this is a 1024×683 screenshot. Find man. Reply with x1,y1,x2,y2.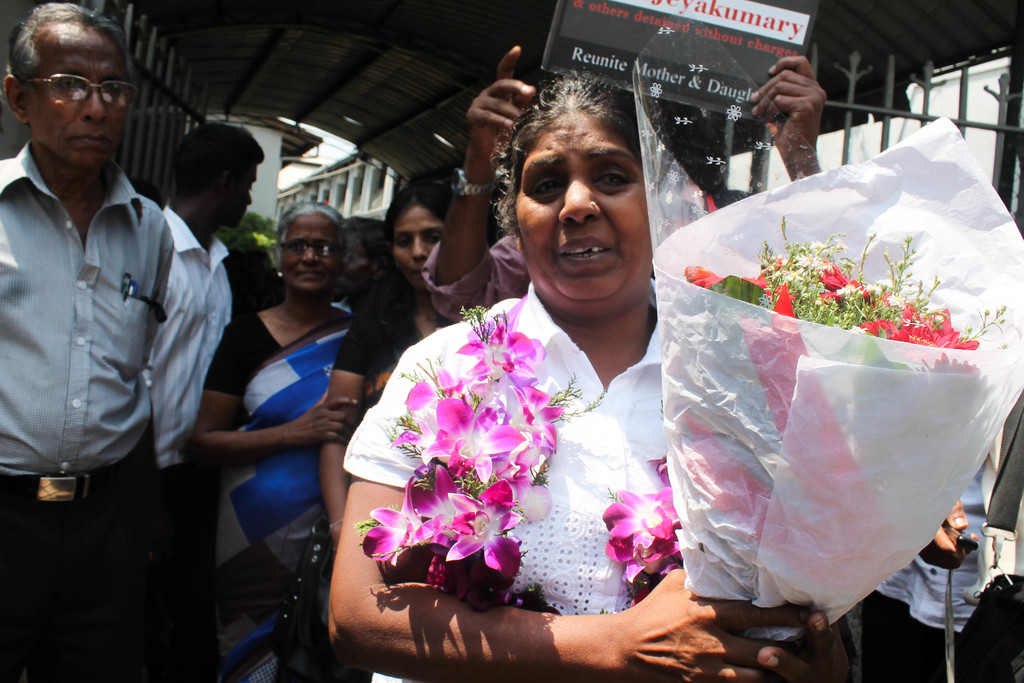
163,126,261,682.
